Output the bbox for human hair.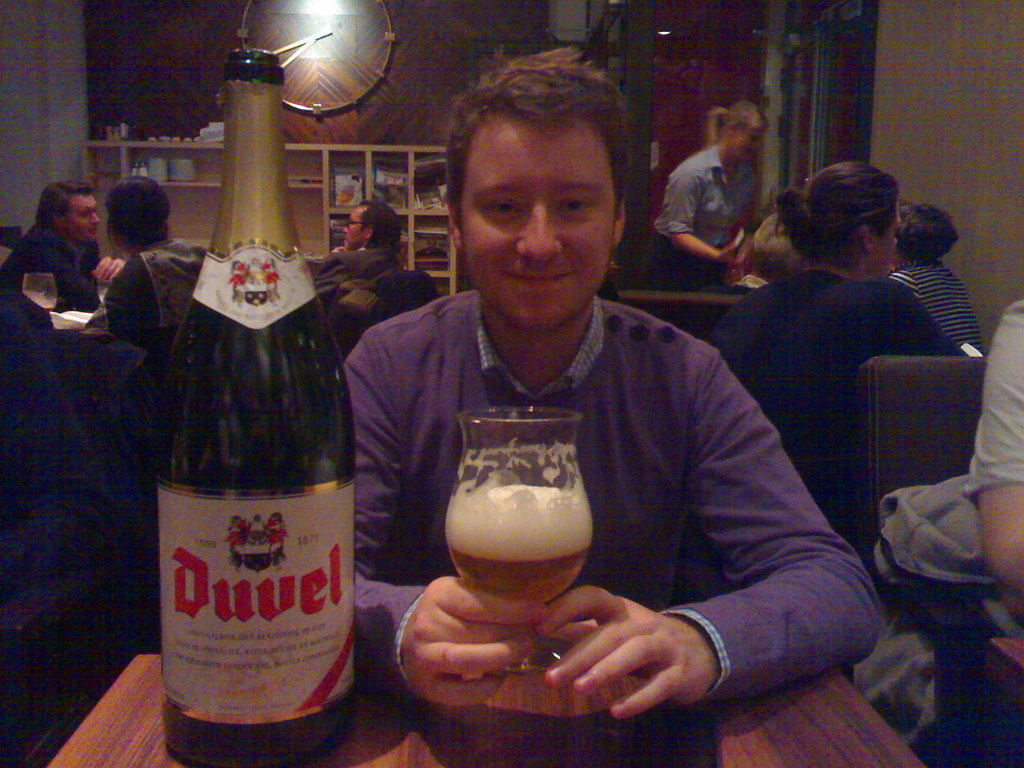
(430, 42, 626, 219).
